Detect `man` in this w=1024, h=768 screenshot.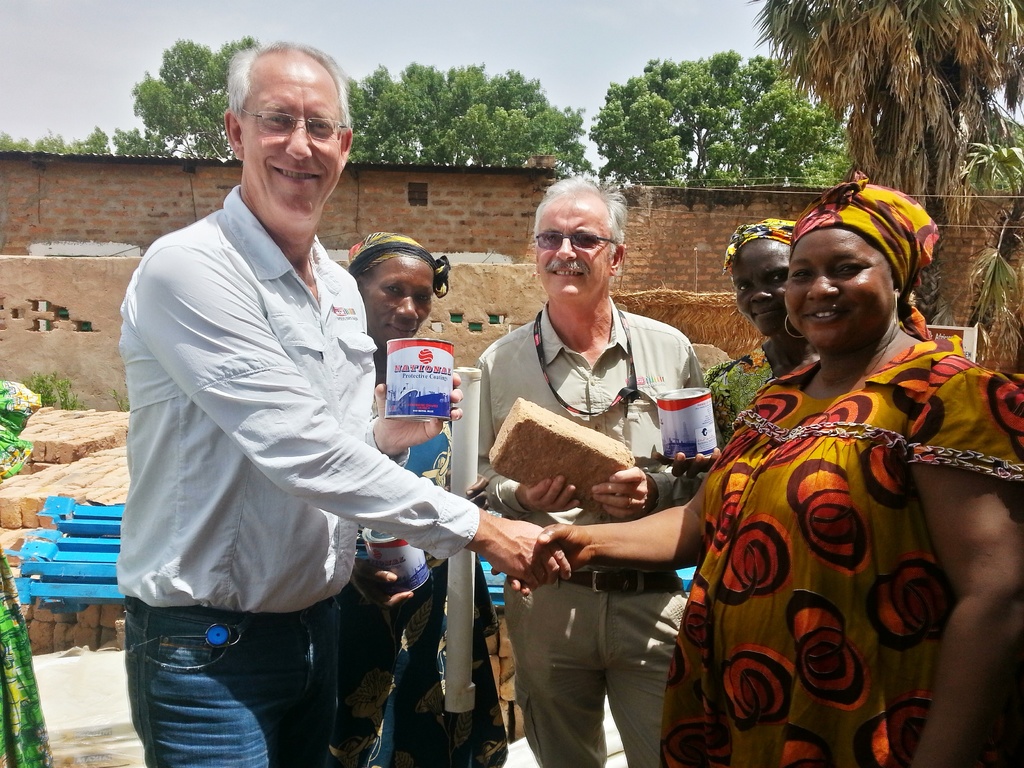
Detection: 122 51 463 767.
